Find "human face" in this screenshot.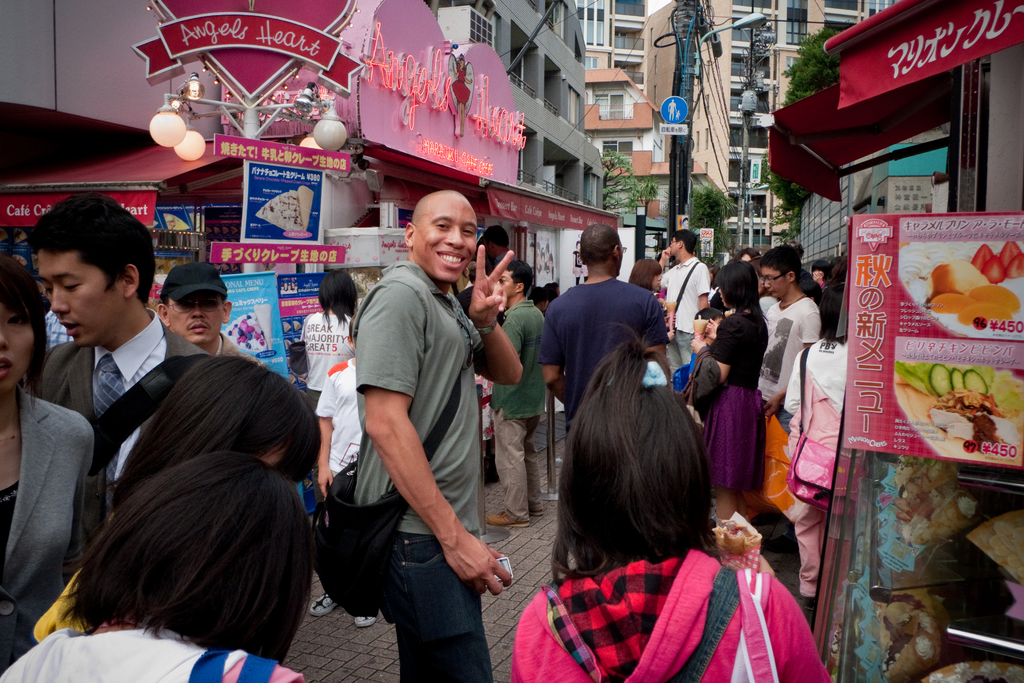
The bounding box for "human face" is pyautogui.locateOnScreen(169, 294, 220, 341).
